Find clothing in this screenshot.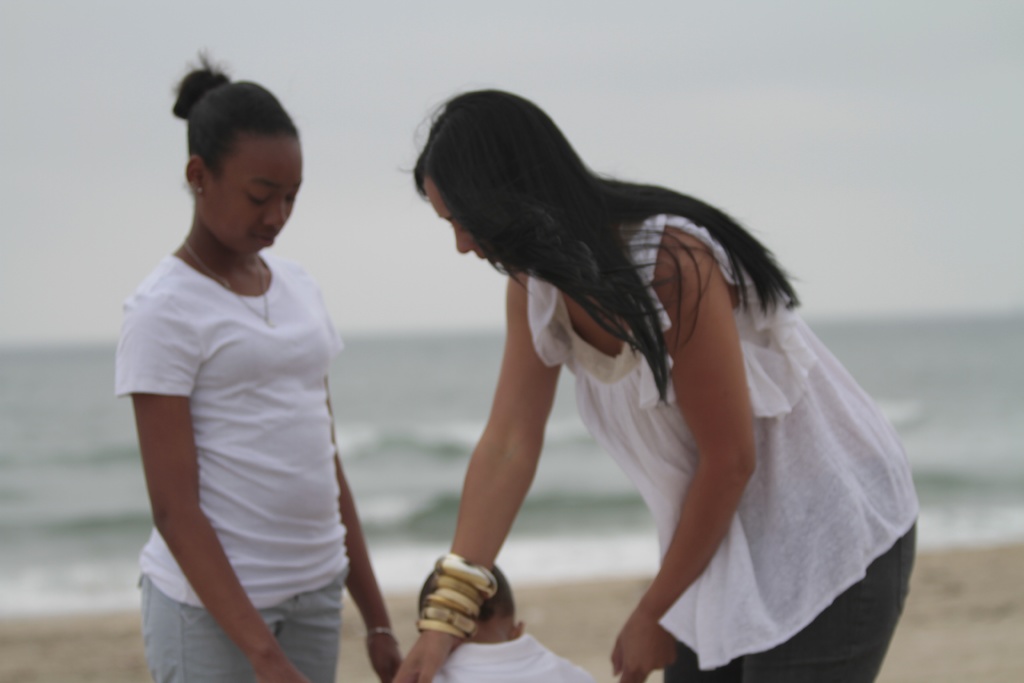
The bounding box for clothing is bbox=[512, 214, 928, 677].
